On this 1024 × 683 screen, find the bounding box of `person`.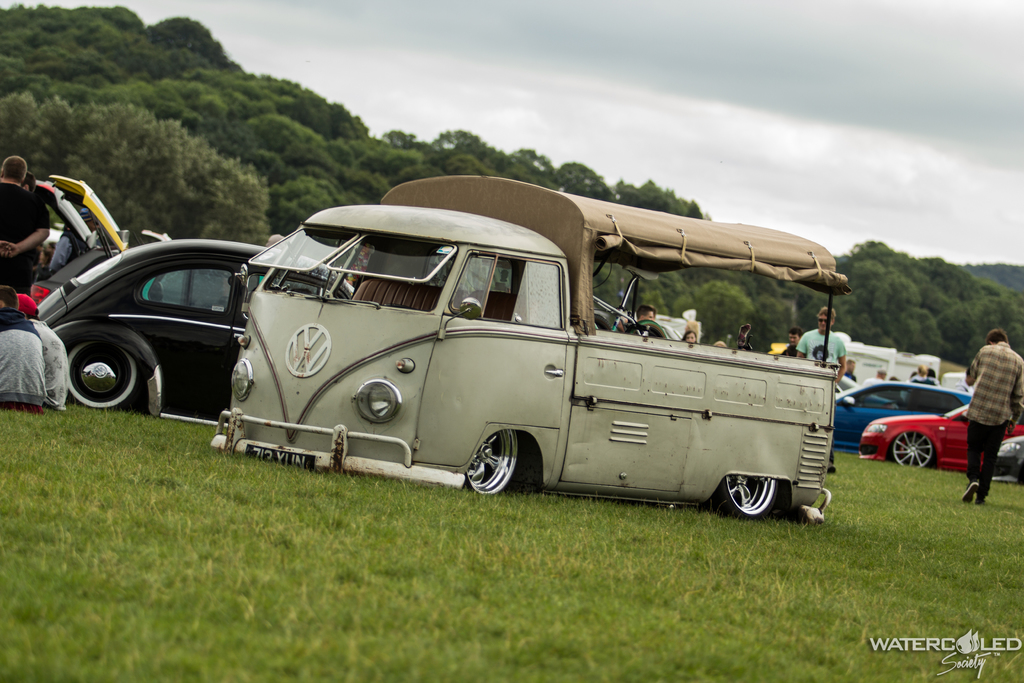
Bounding box: <bbox>792, 309, 838, 393</bbox>.
